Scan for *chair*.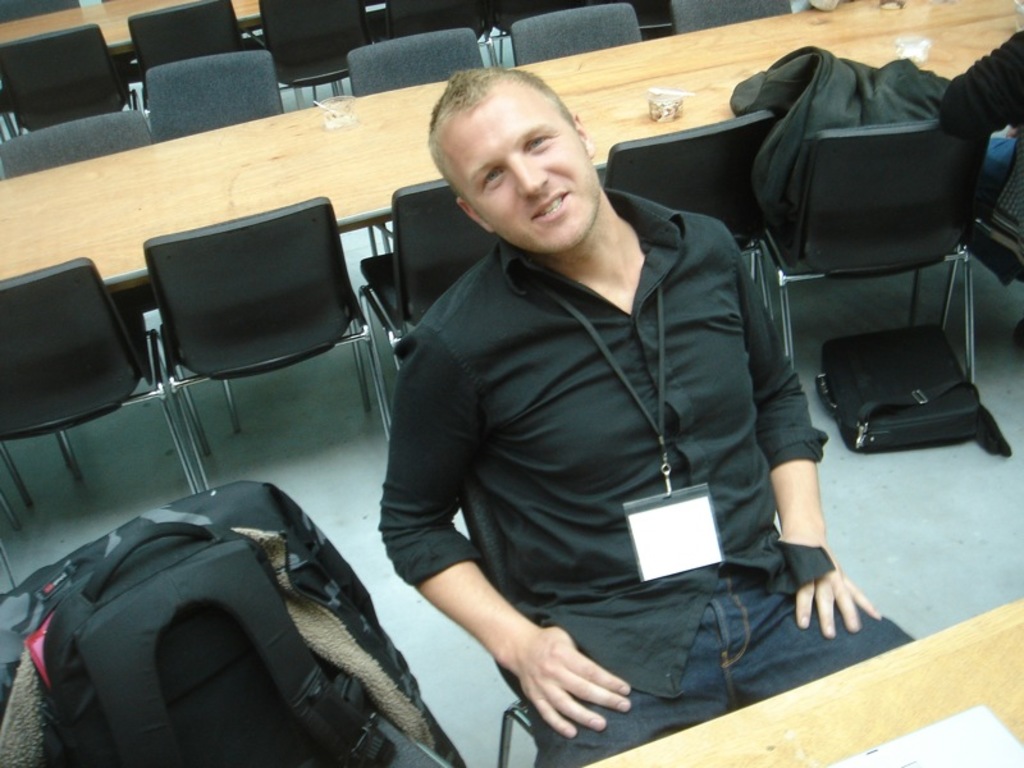
Scan result: 0 246 211 556.
